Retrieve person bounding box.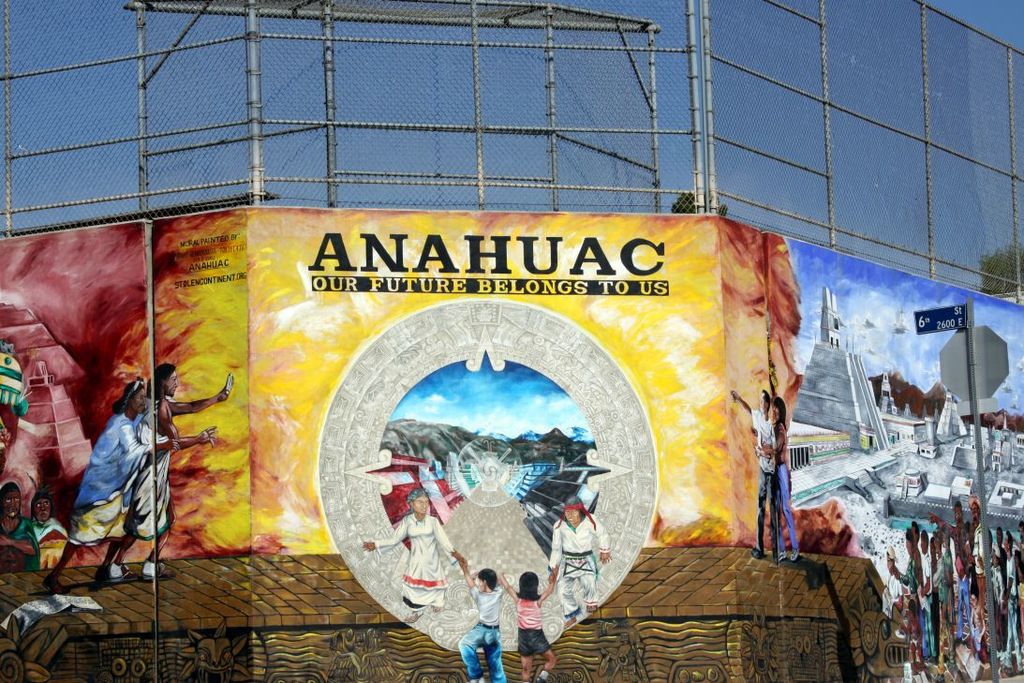
Bounding box: 497/566/557/680.
